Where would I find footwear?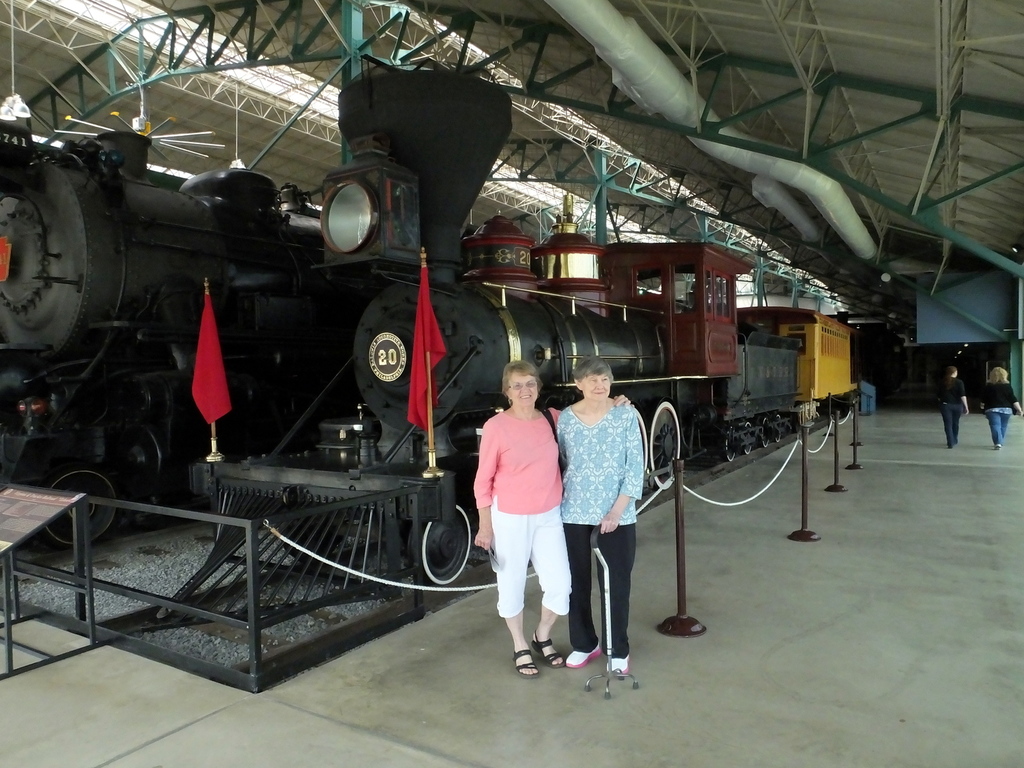
At pyautogui.locateOnScreen(566, 647, 600, 668).
